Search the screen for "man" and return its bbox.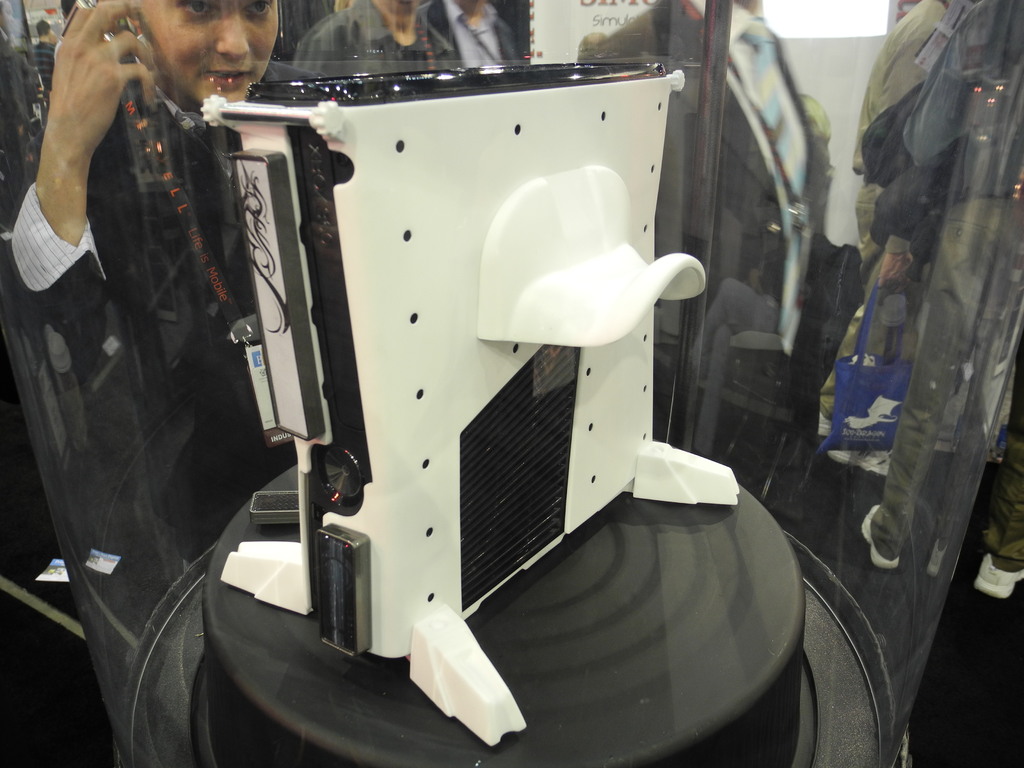
Found: [296,0,457,79].
